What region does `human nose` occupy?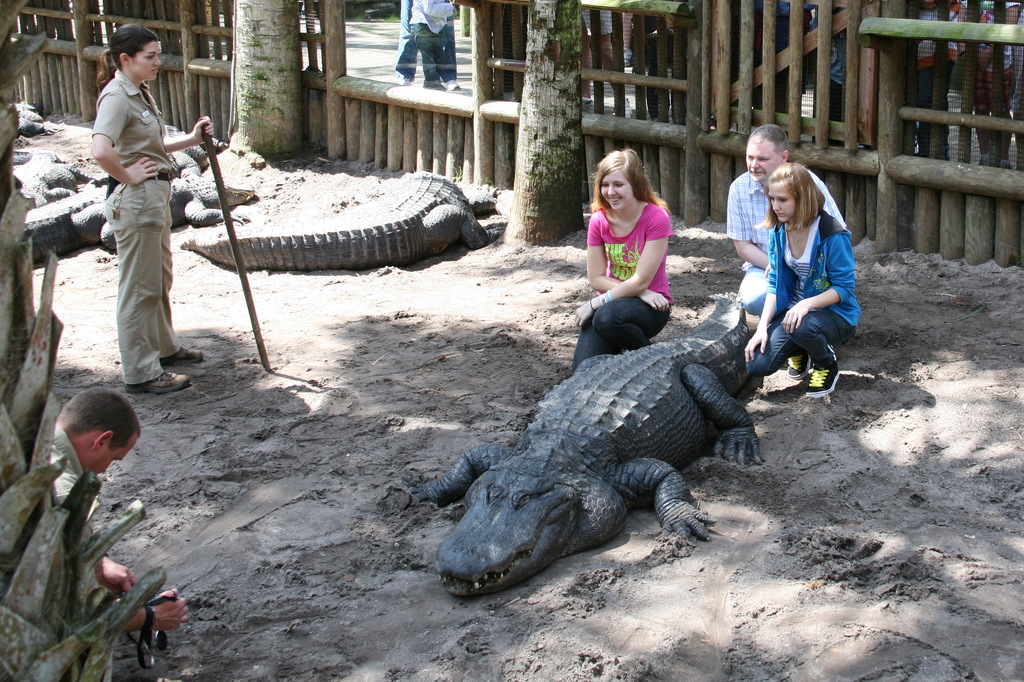
(606,184,617,194).
